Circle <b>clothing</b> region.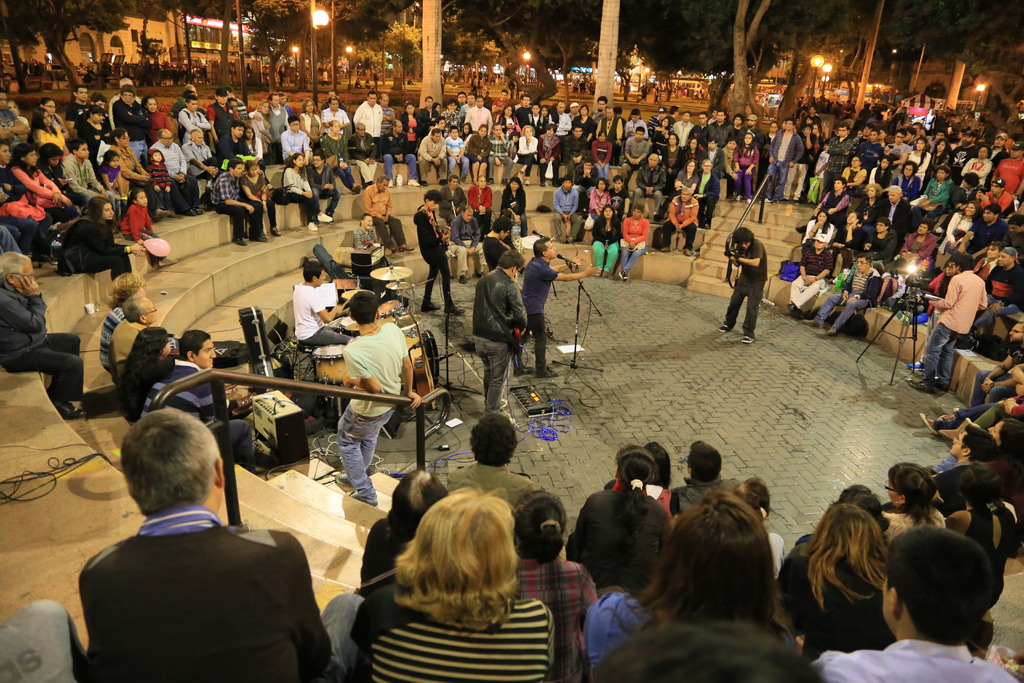
Region: x1=880 y1=500 x2=952 y2=549.
